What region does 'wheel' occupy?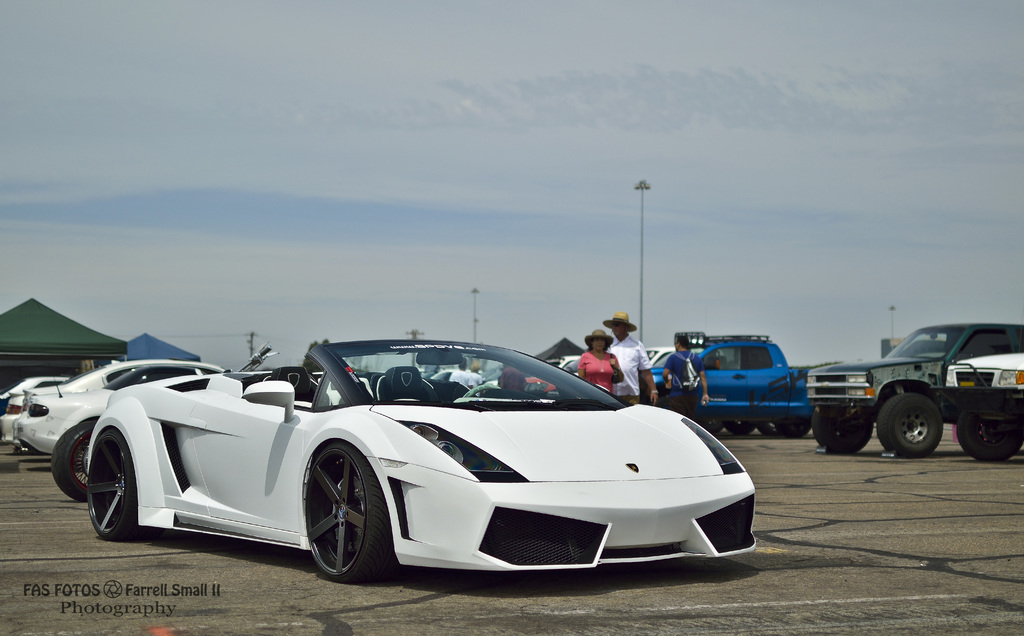
[x1=956, y1=398, x2=1018, y2=464].
